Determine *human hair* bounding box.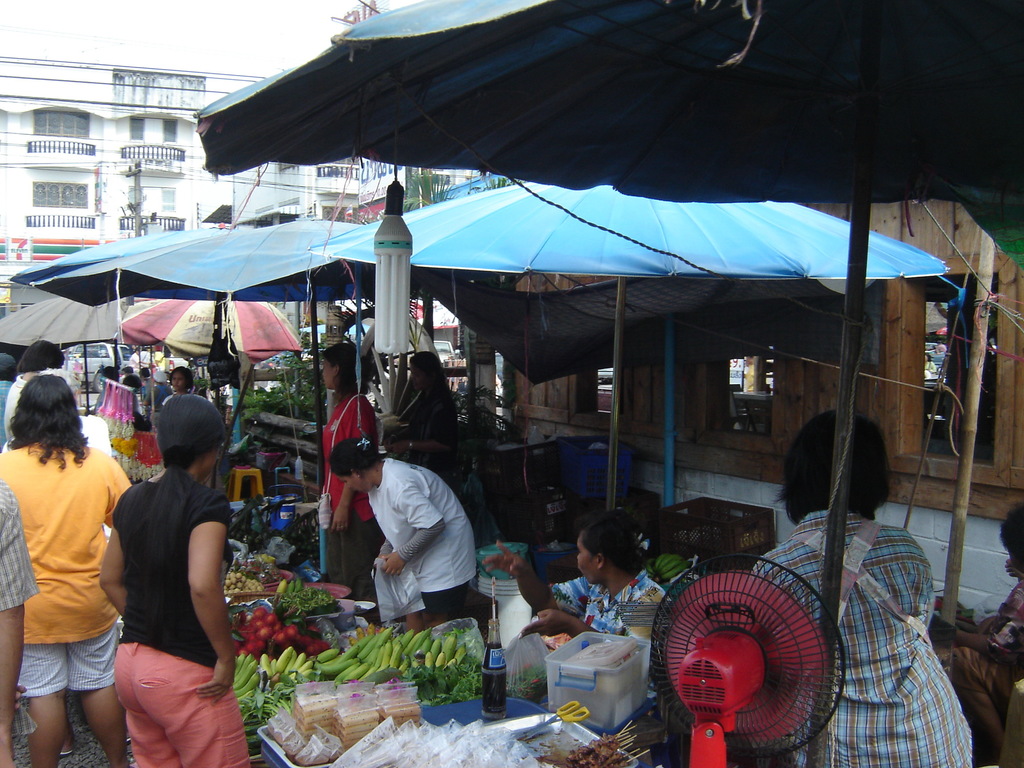
Determined: 1000/498/1023/568.
